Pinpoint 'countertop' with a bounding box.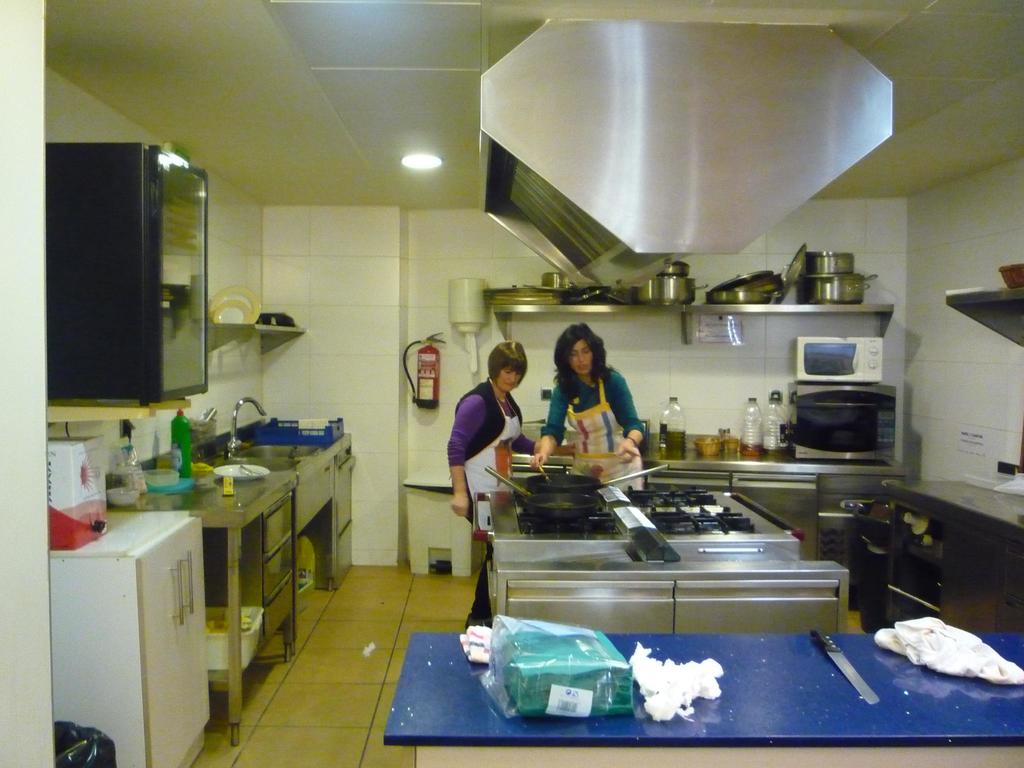
pyautogui.locateOnScreen(380, 630, 1023, 745).
